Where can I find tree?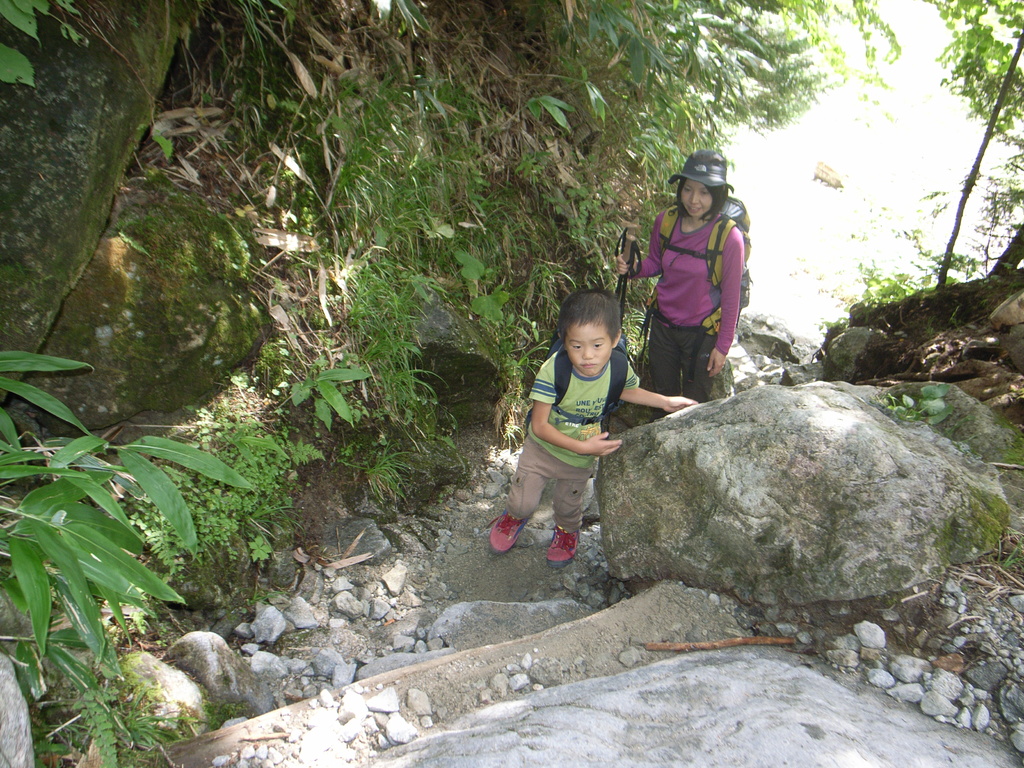
You can find it at locate(929, 0, 1023, 276).
